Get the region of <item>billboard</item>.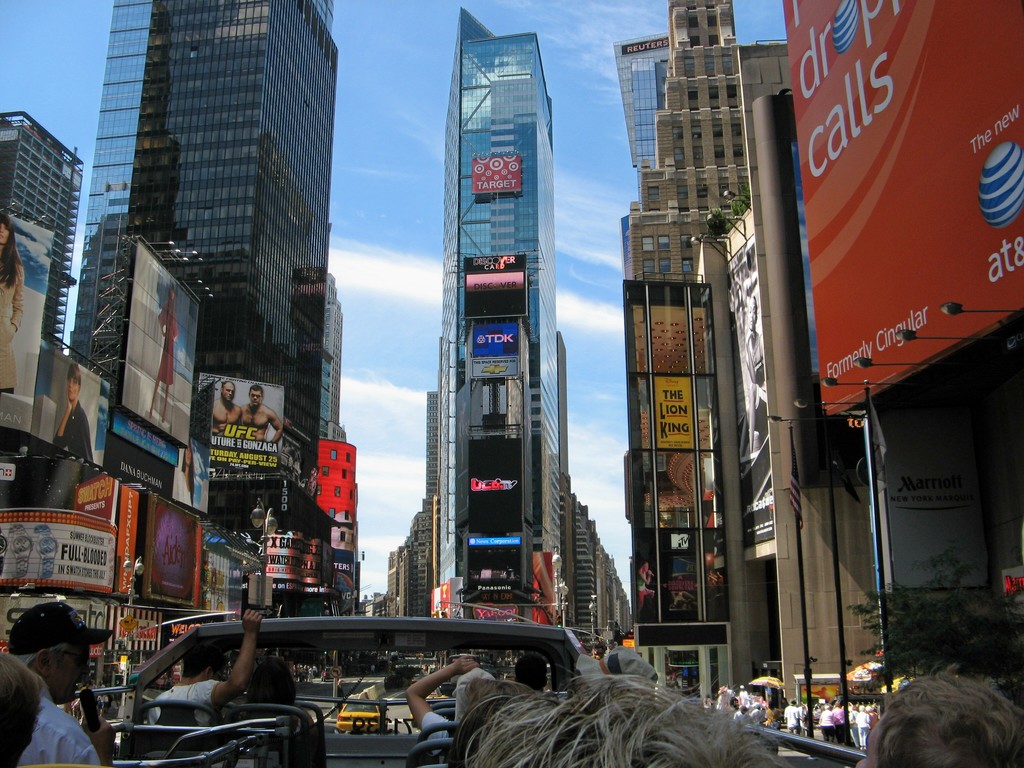
box(698, 216, 778, 561).
